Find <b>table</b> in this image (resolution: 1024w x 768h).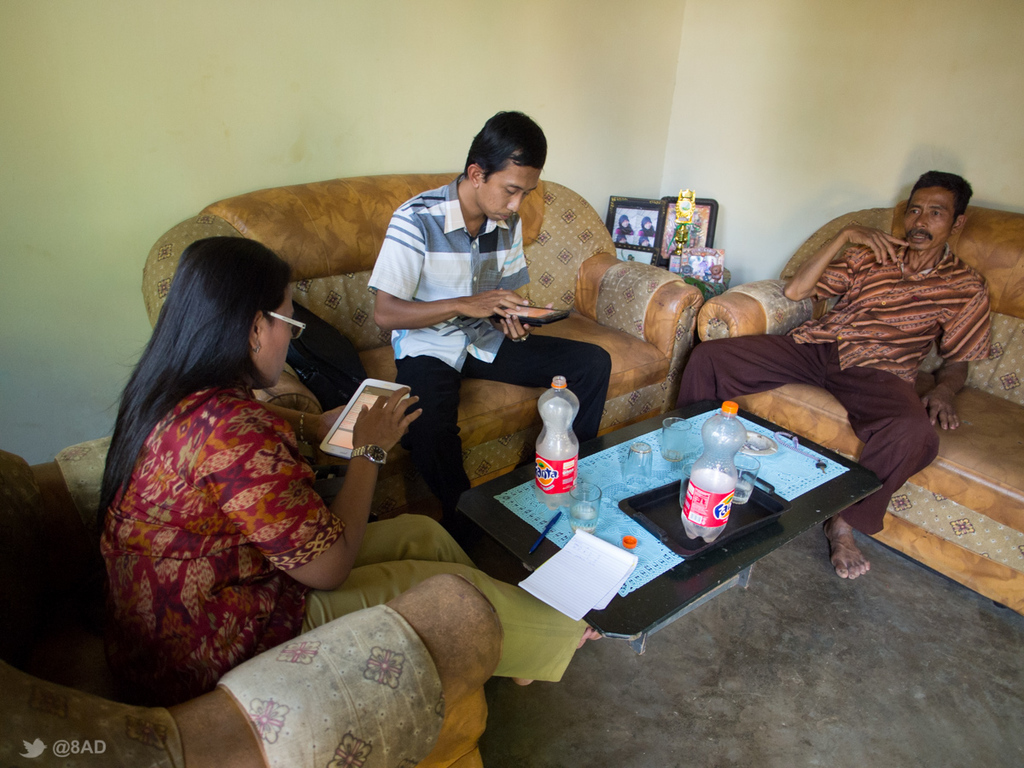
[x1=453, y1=393, x2=896, y2=663].
